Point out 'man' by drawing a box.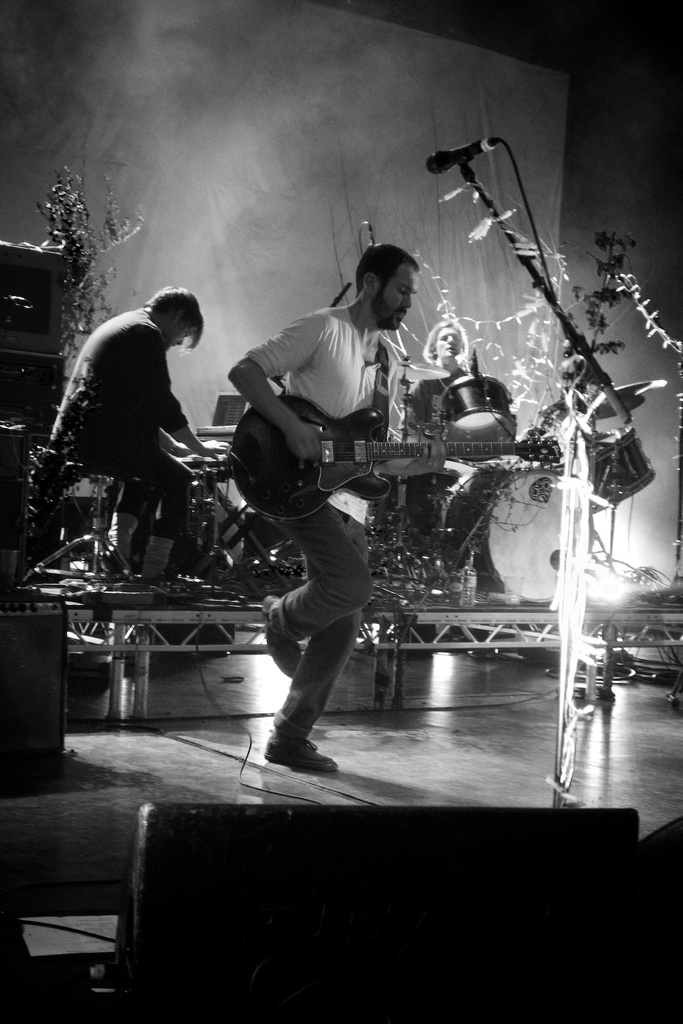
Rect(40, 278, 224, 601).
